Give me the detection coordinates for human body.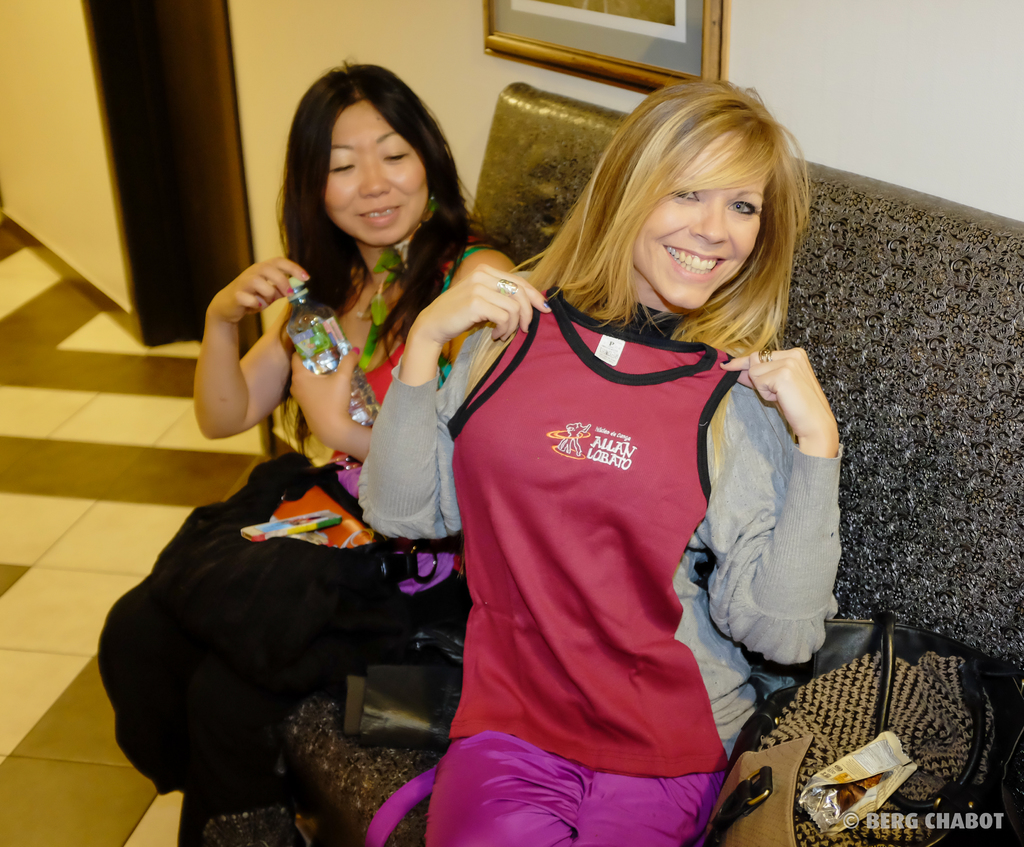
<box>94,52,523,806</box>.
